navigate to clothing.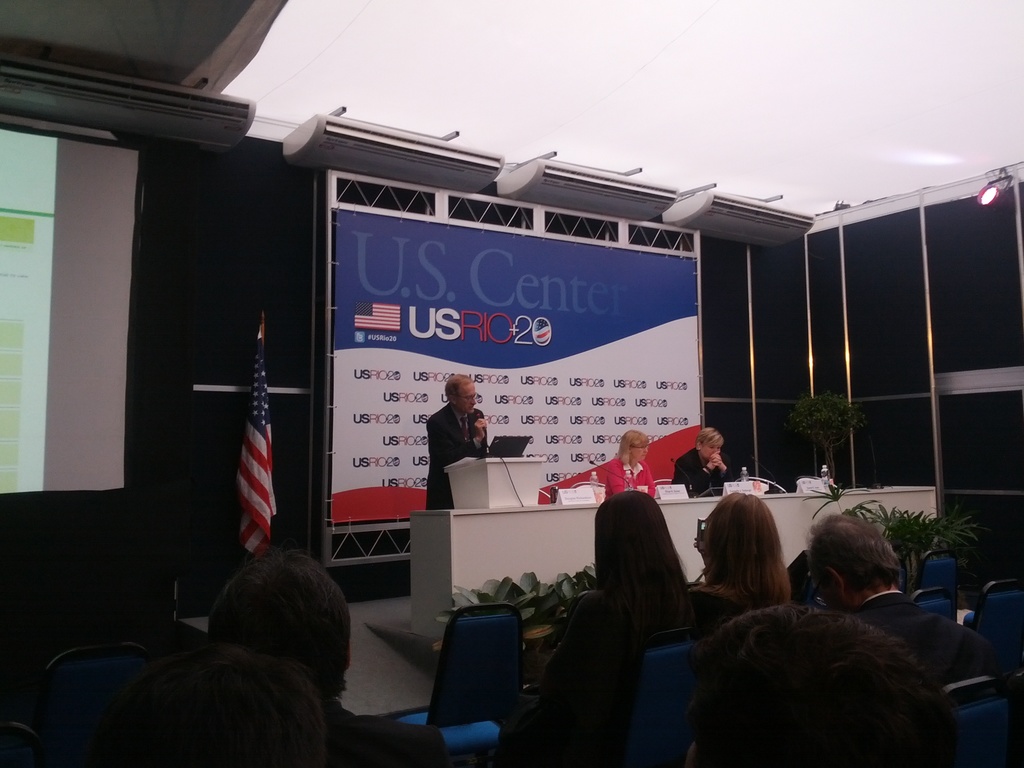
Navigation target: (x1=836, y1=589, x2=1000, y2=698).
